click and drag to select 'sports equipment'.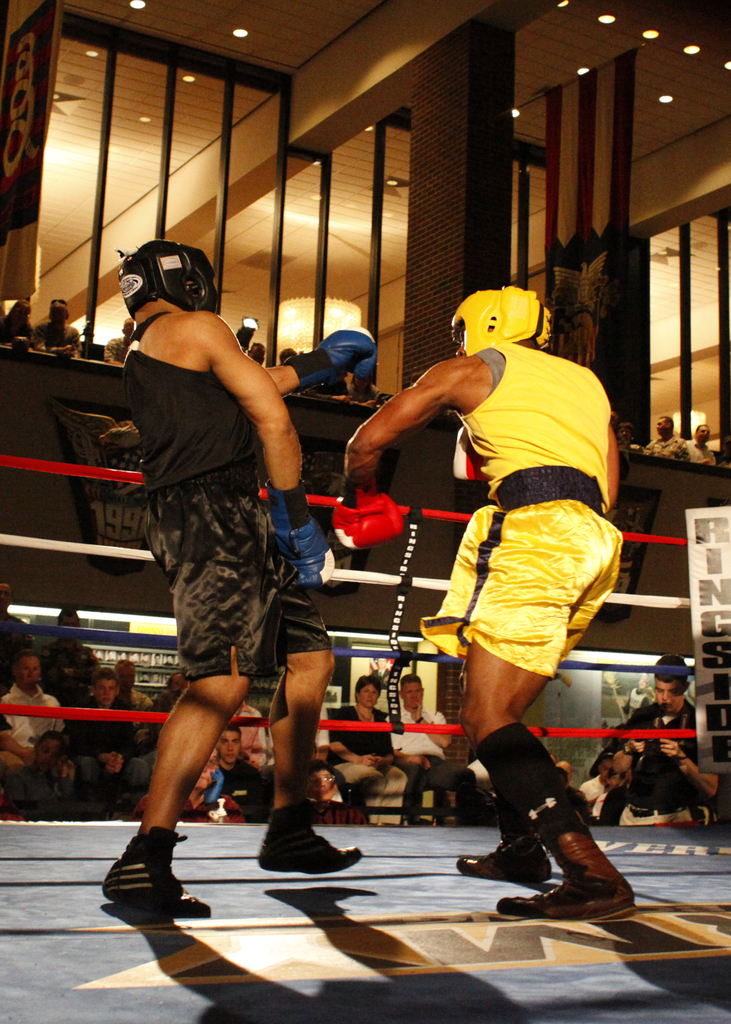
Selection: bbox=[451, 428, 489, 480].
